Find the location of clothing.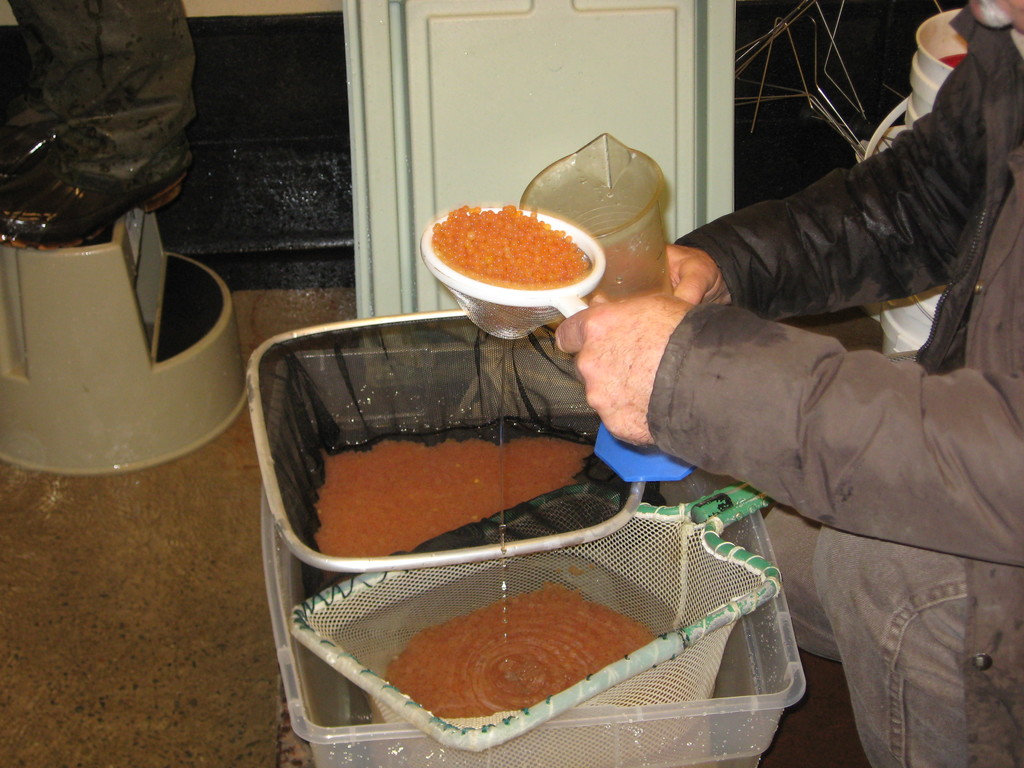
Location: x1=2 y1=0 x2=198 y2=218.
